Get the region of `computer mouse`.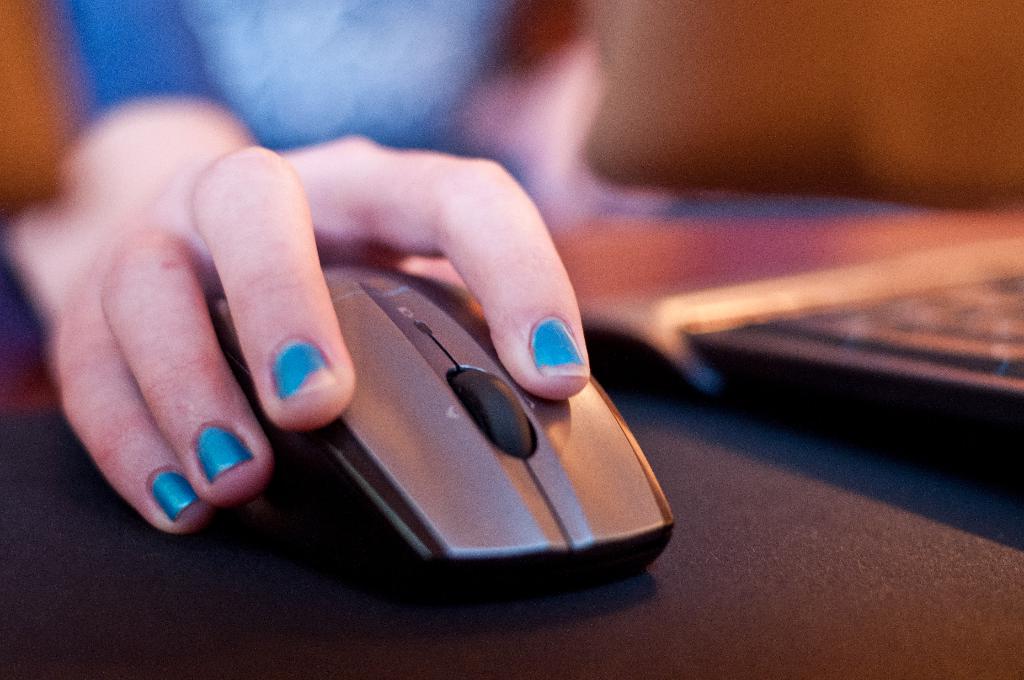
[206, 250, 682, 607].
